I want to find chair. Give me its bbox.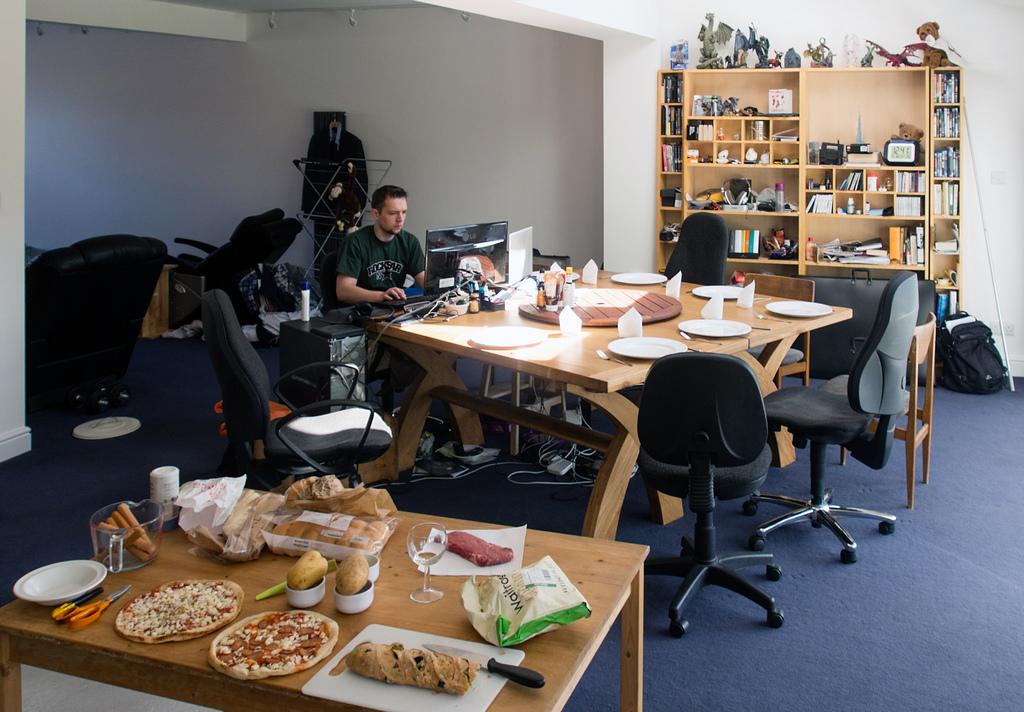
[758,245,914,587].
